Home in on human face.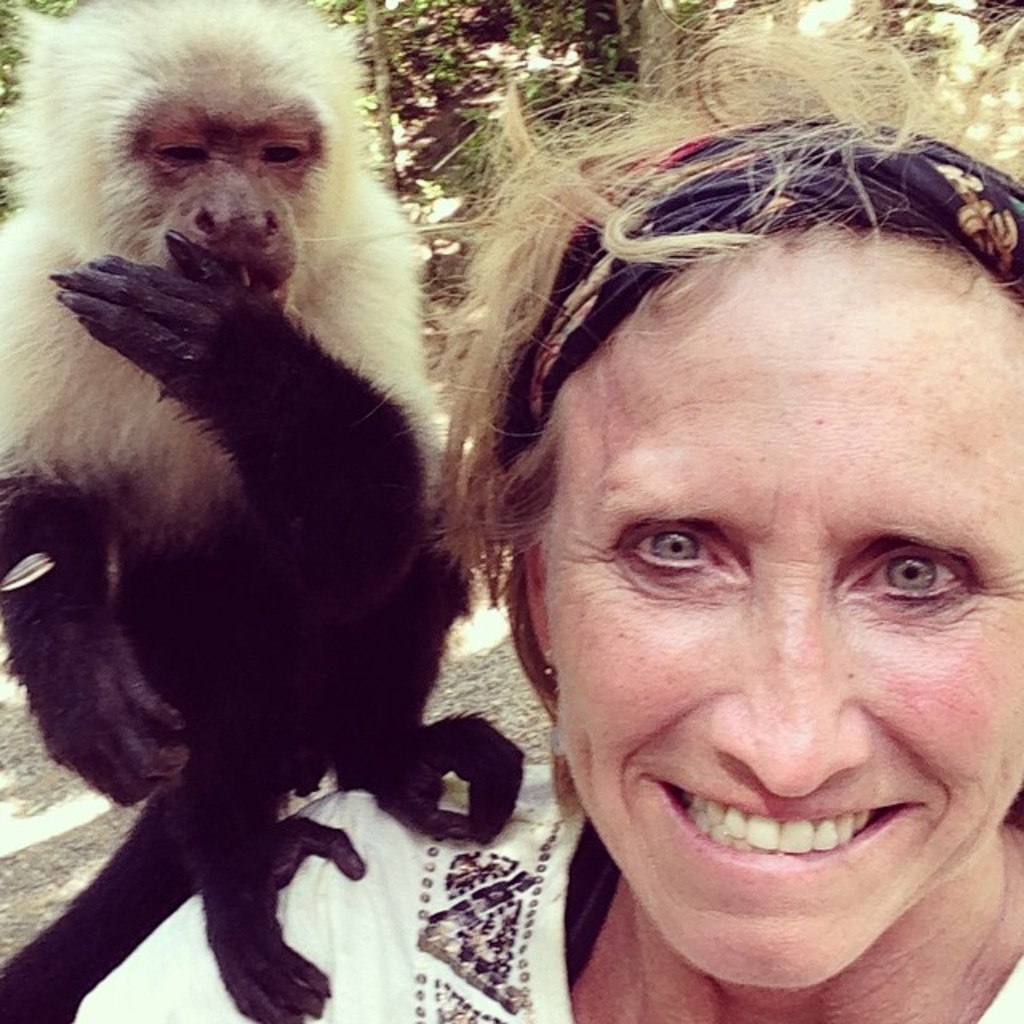
Homed in at bbox=(550, 224, 1021, 984).
